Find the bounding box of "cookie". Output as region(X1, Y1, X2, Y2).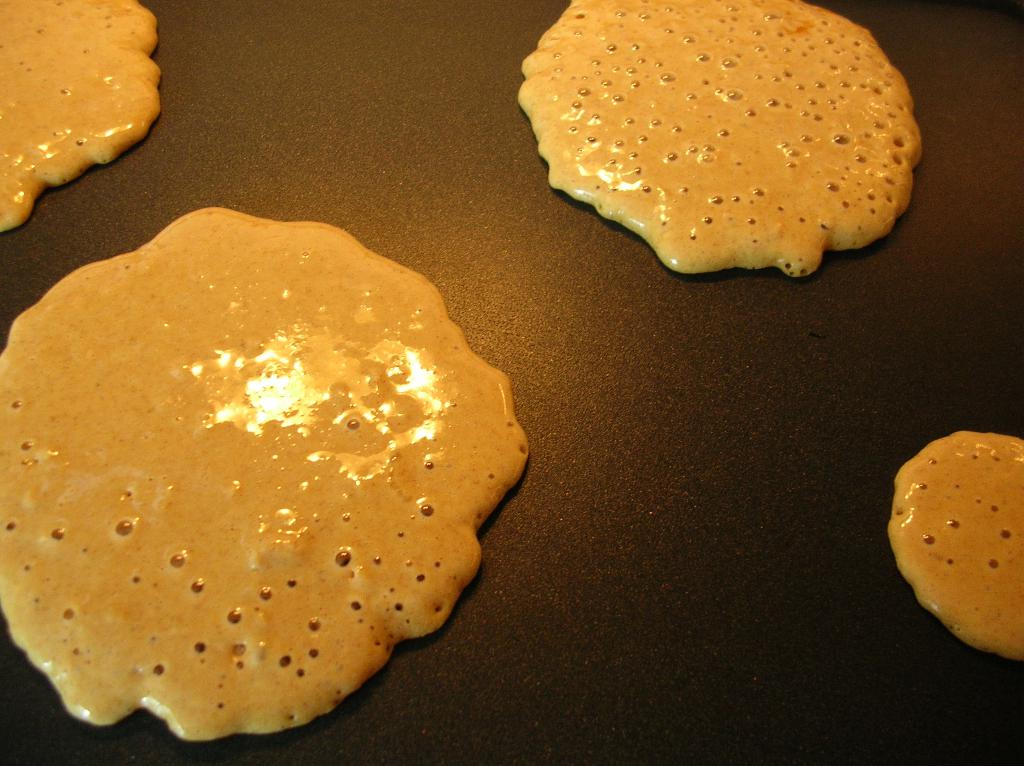
region(516, 0, 925, 287).
